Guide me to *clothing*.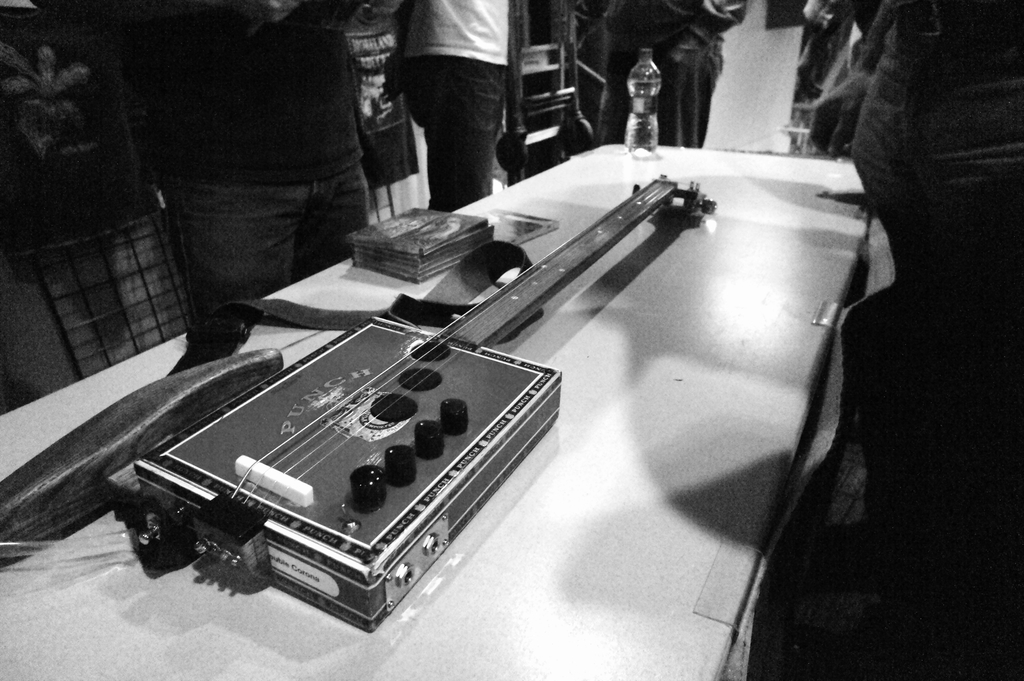
Guidance: 105,0,437,318.
